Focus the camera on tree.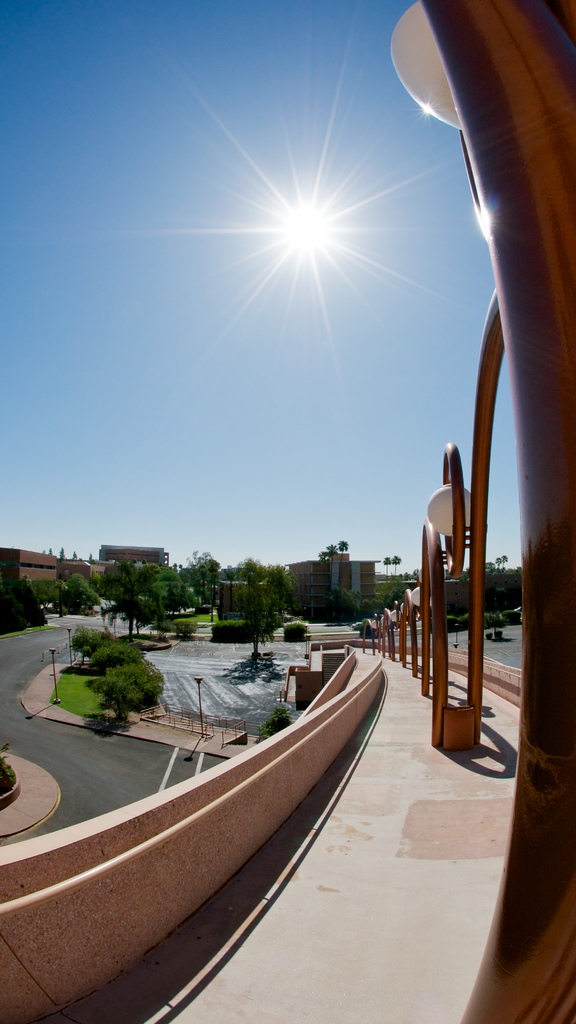
Focus region: Rect(398, 570, 418, 580).
